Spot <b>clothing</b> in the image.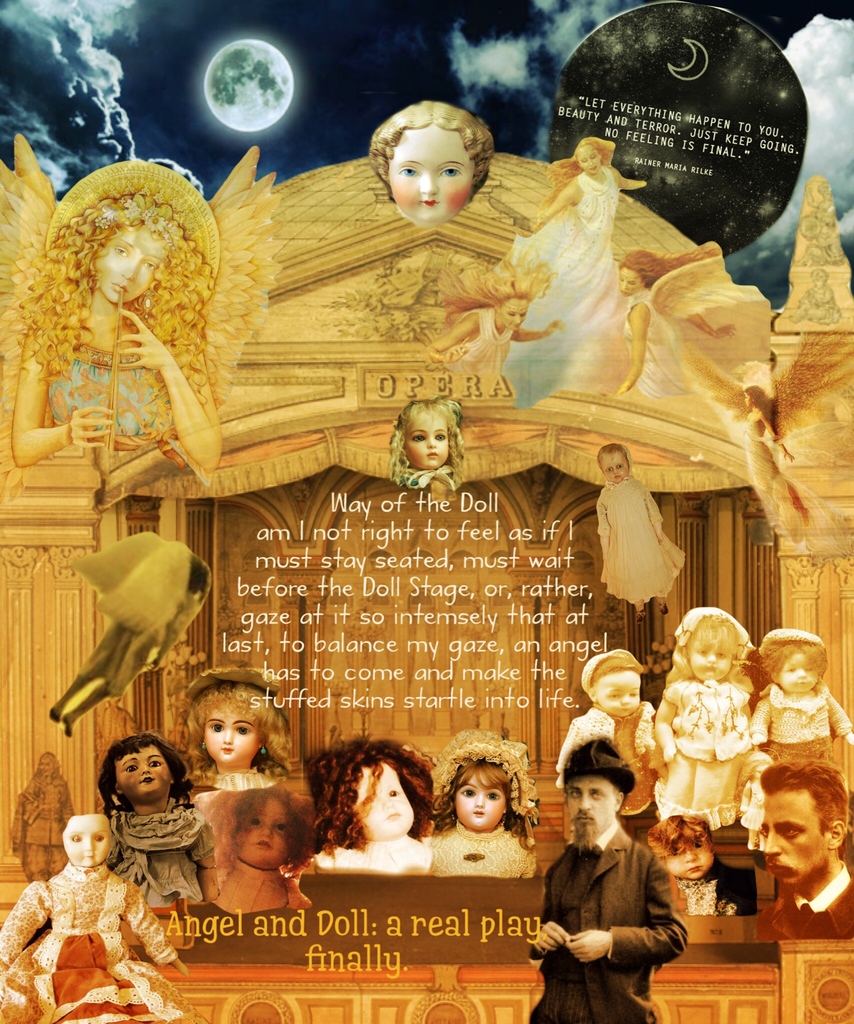
<b>clothing</b> found at {"left": 742, "top": 776, "right": 768, "bottom": 836}.
